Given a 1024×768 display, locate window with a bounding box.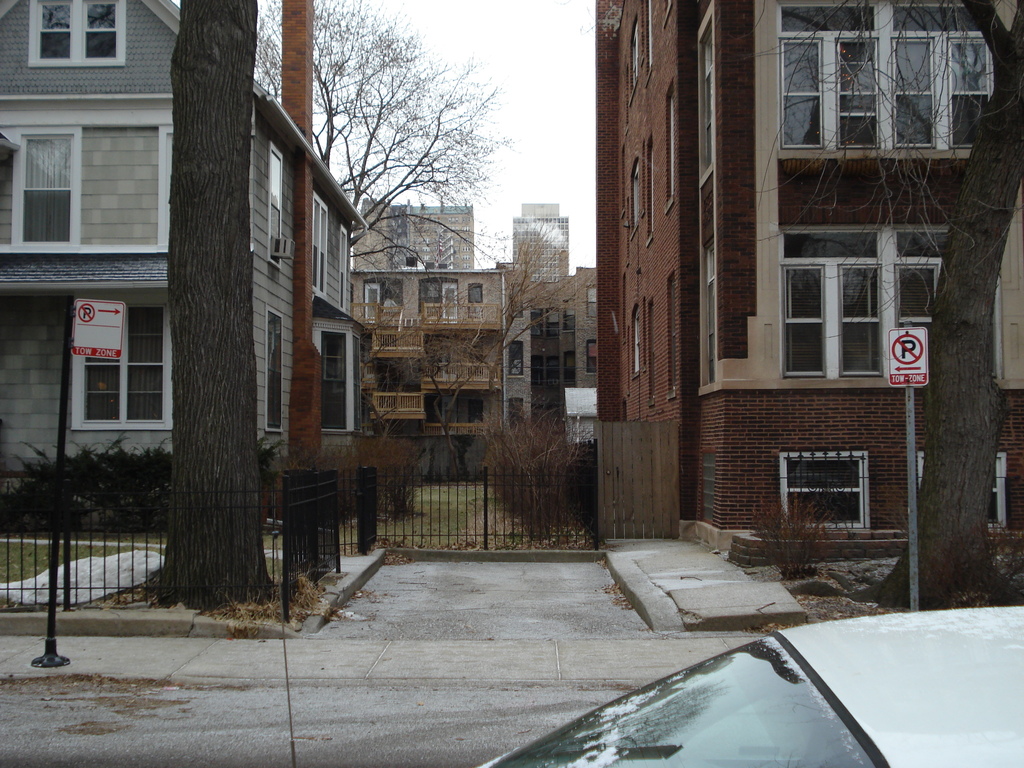
Located: pyautogui.locateOnScreen(467, 342, 483, 377).
